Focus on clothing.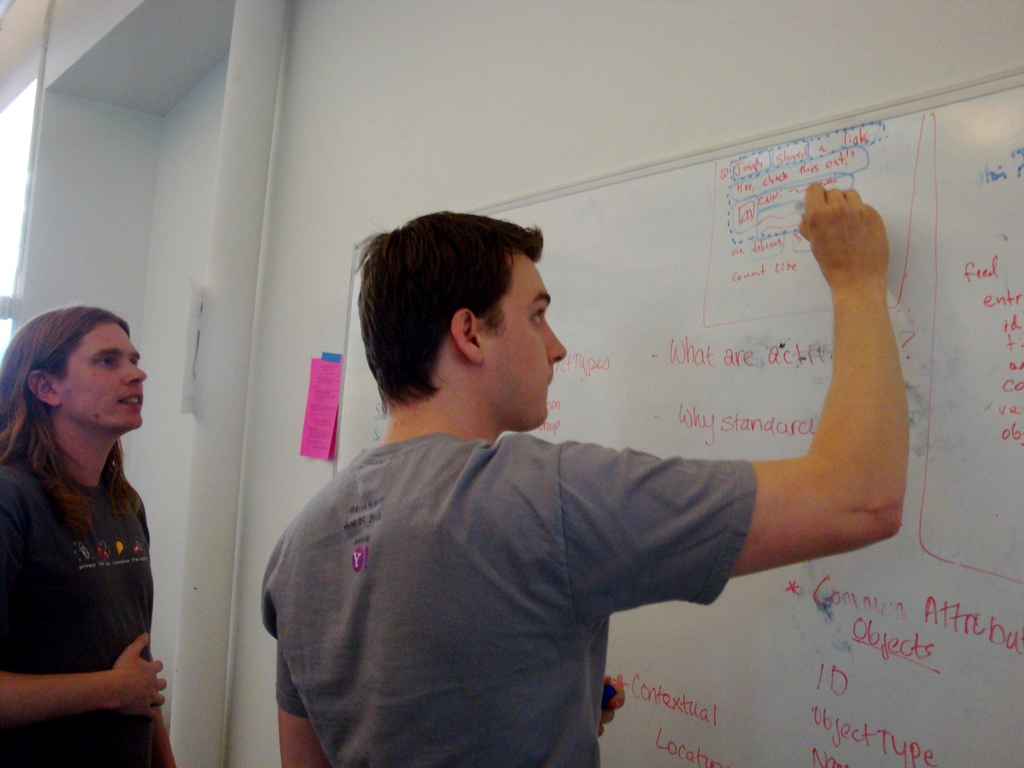
Focused at <bbox>0, 444, 175, 767</bbox>.
